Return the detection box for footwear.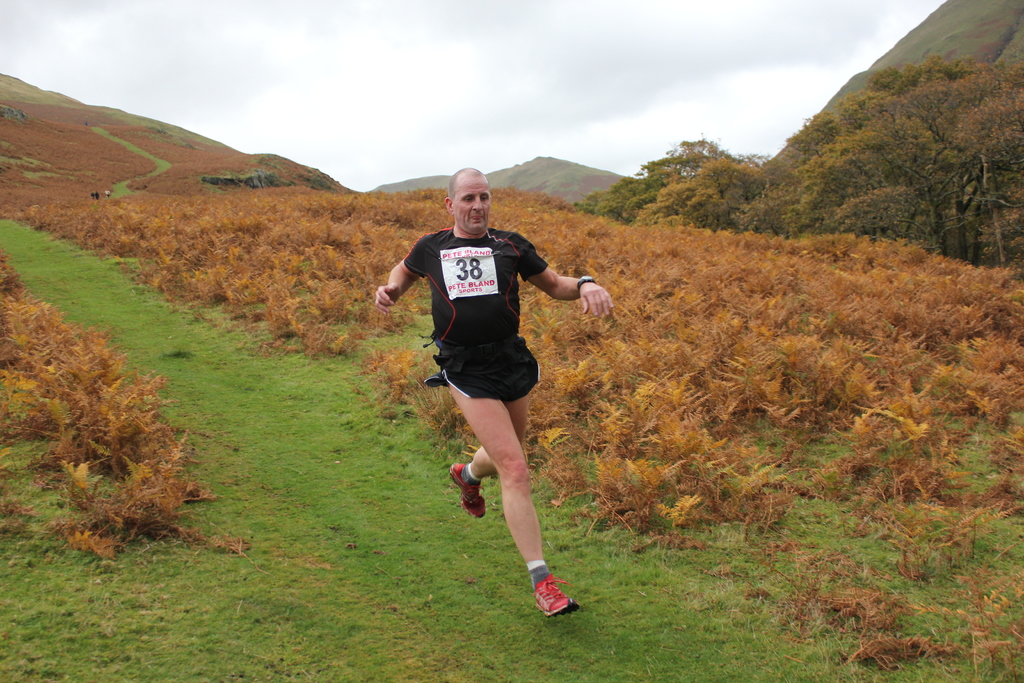
[532,573,579,620].
